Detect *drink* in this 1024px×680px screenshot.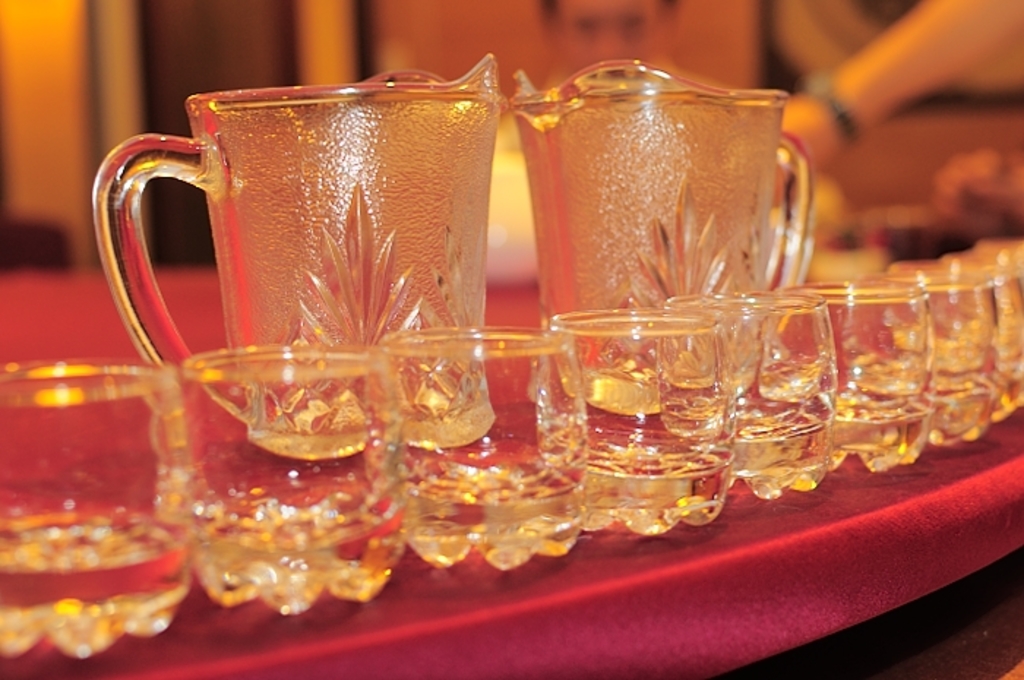
Detection: detection(742, 399, 832, 472).
